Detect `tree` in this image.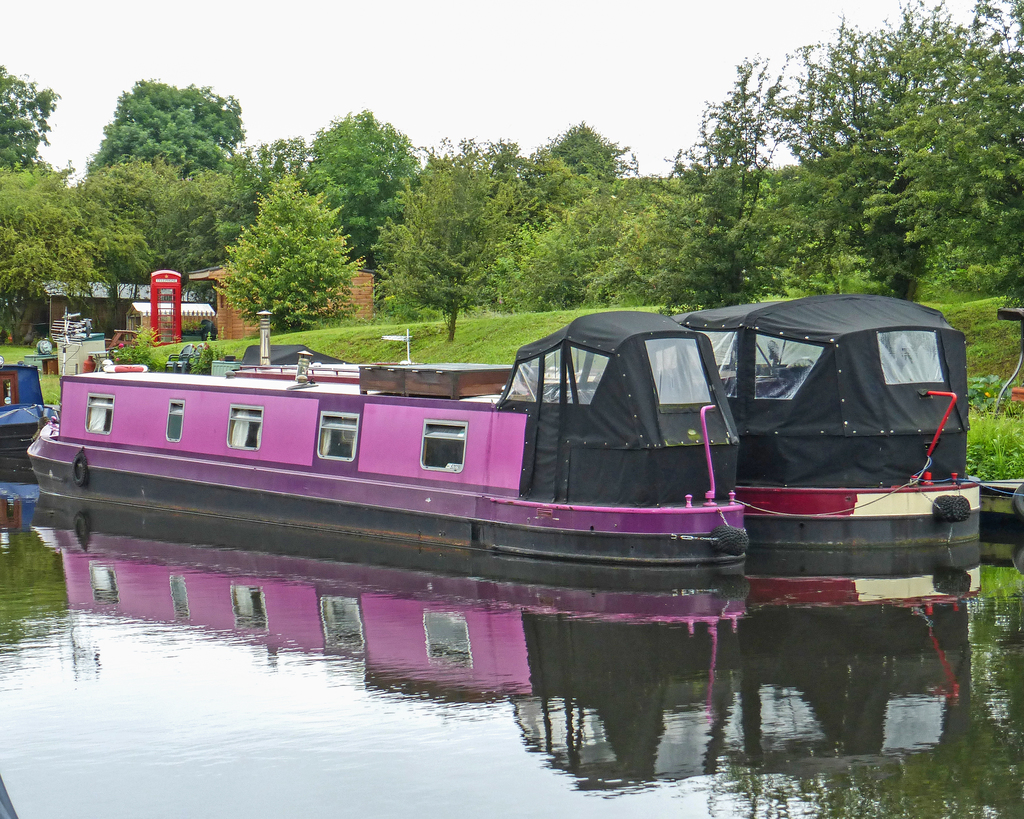
Detection: [x1=633, y1=62, x2=803, y2=311].
